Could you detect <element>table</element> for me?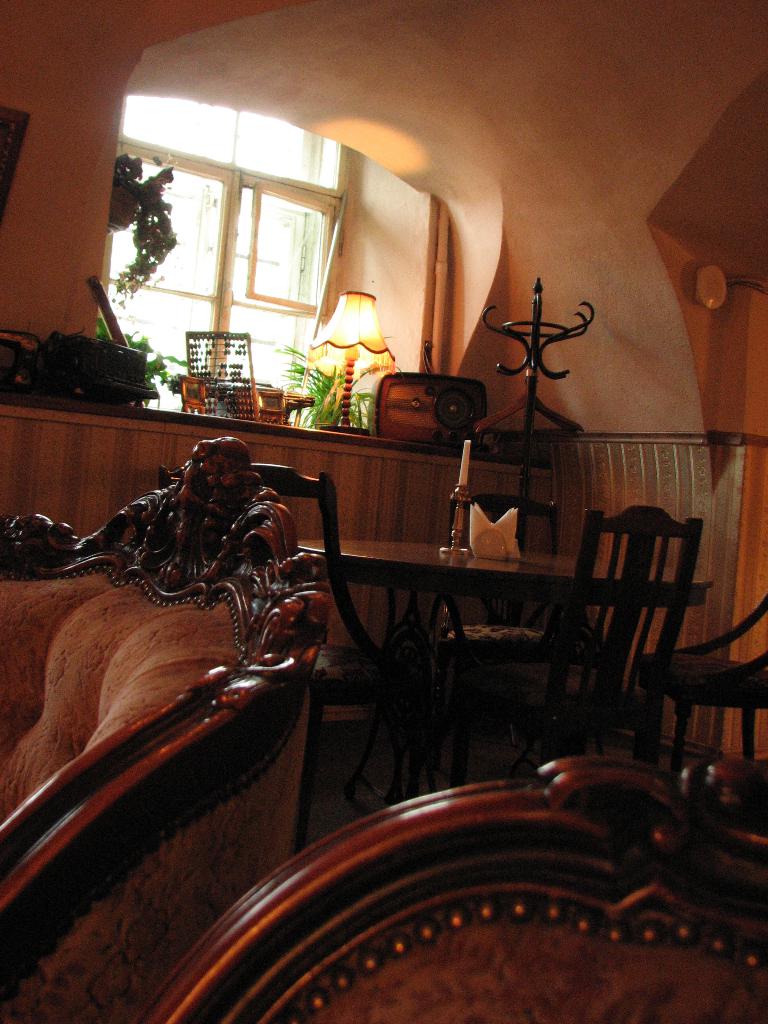
Detection result: {"left": 278, "top": 529, "right": 706, "bottom": 807}.
